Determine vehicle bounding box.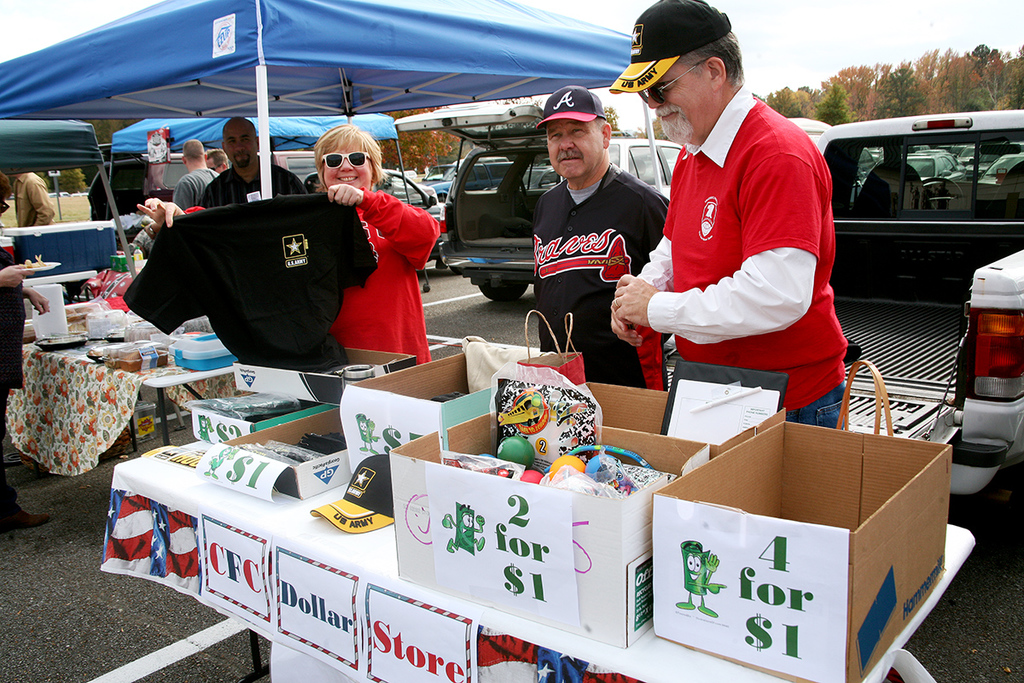
Determined: {"left": 434, "top": 97, "right": 686, "bottom": 299}.
